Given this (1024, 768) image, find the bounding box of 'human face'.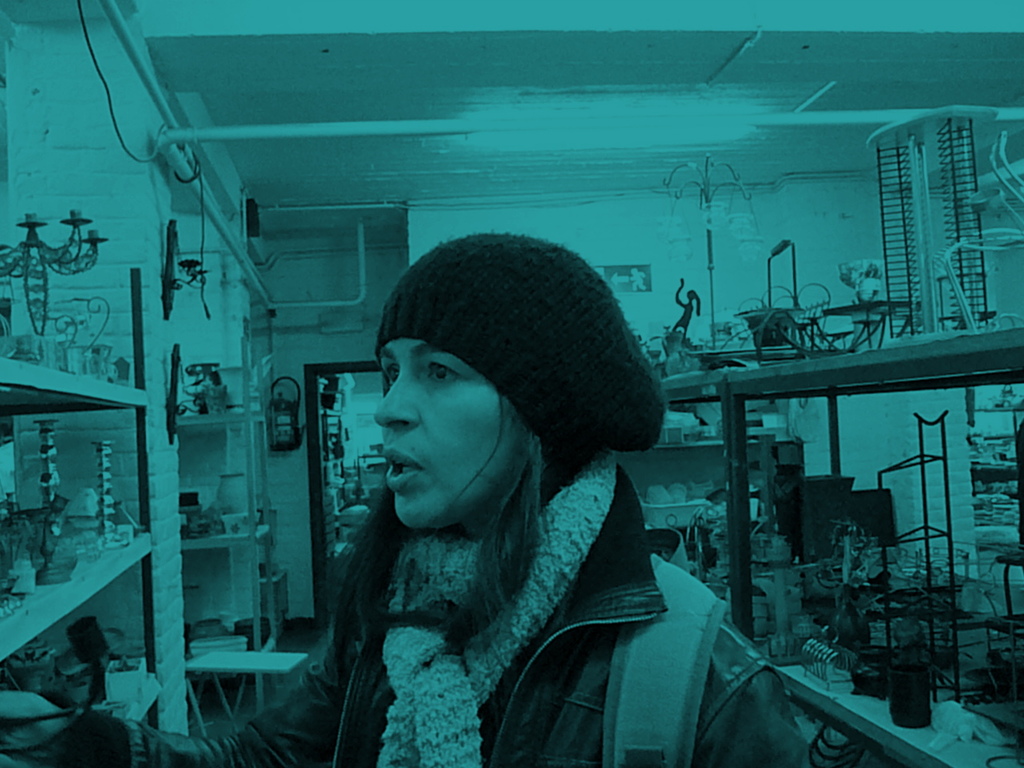
region(373, 338, 527, 526).
